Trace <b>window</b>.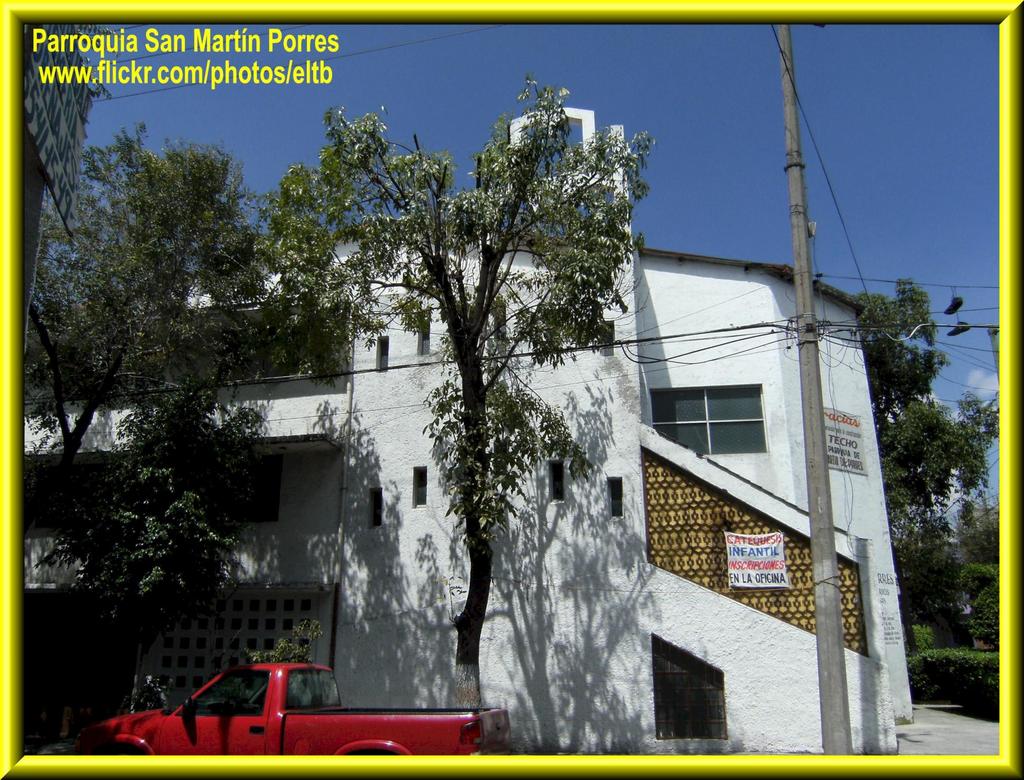
Traced to <region>415, 466, 429, 506</region>.
